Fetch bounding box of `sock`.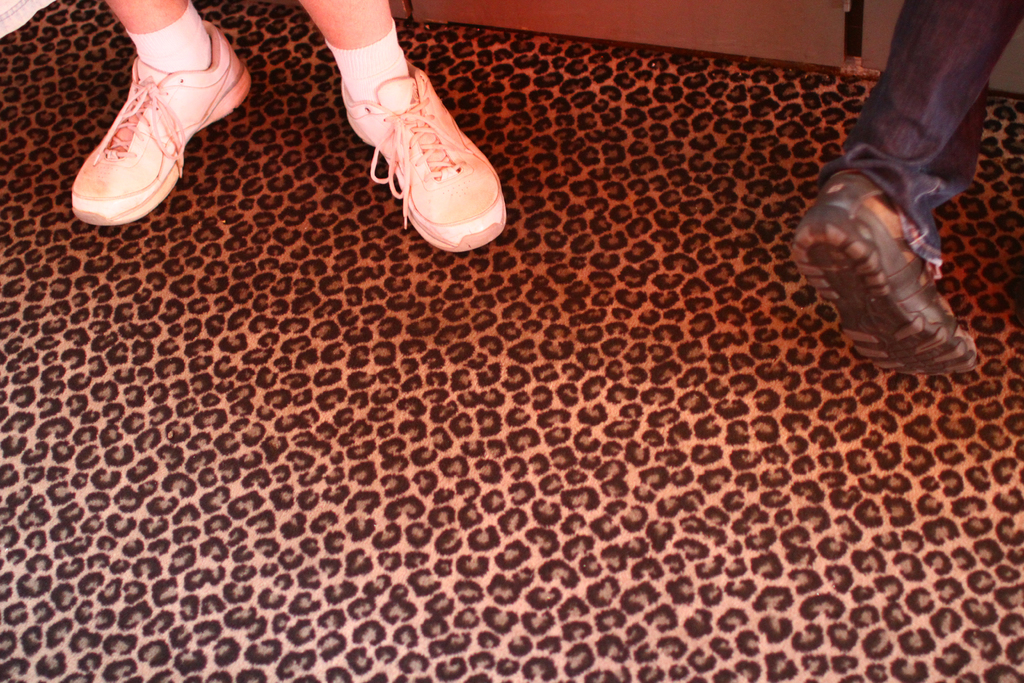
Bbox: select_region(326, 19, 414, 107).
